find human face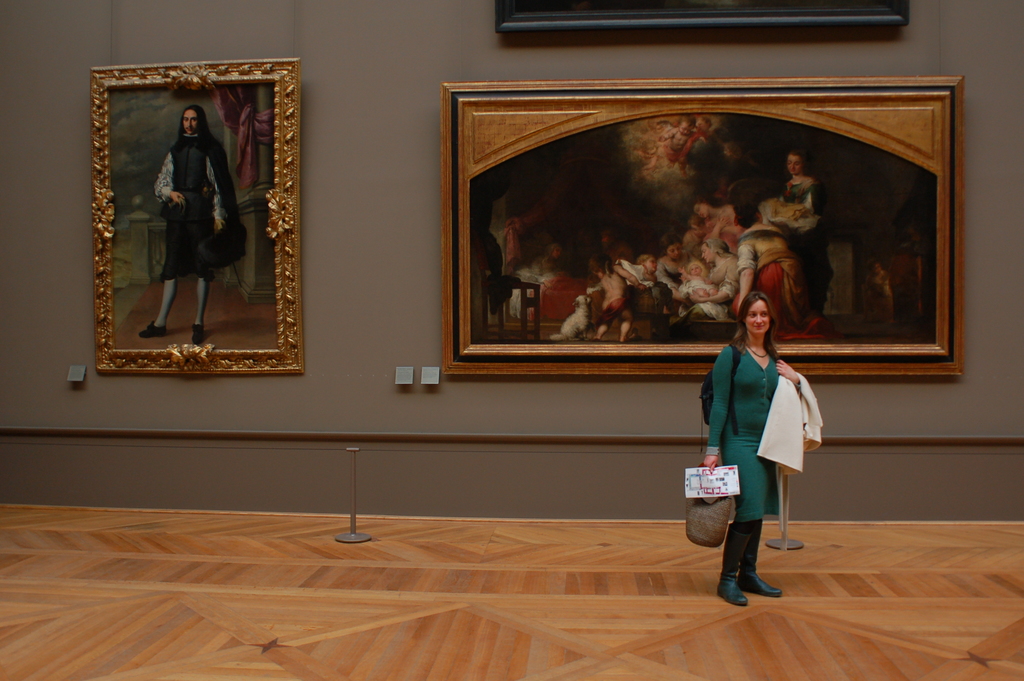
crop(703, 247, 707, 260)
